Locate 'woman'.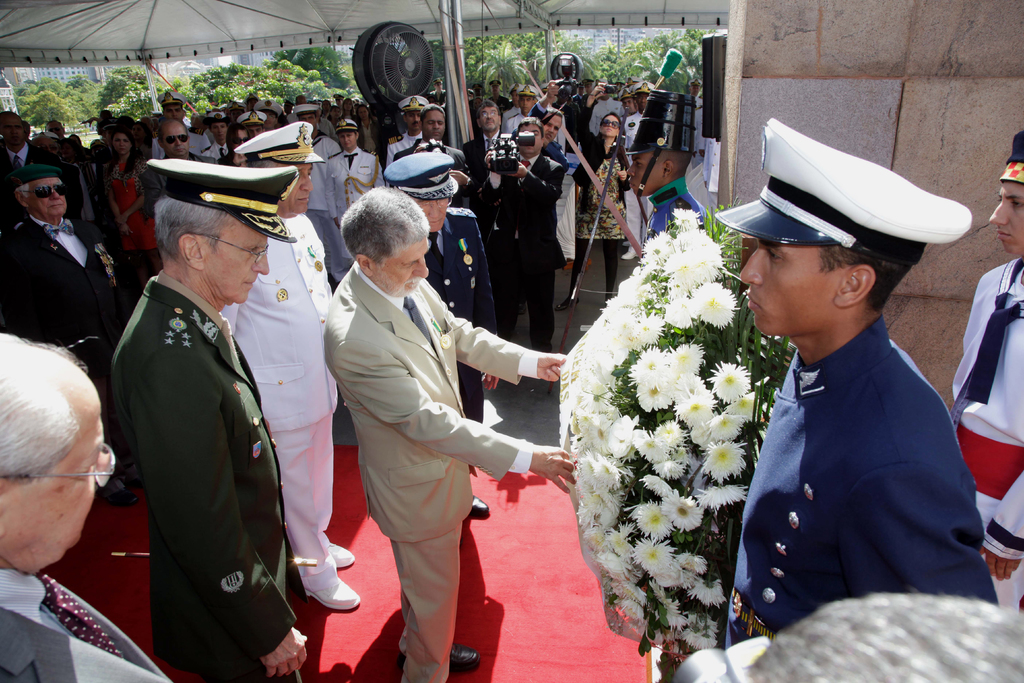
Bounding box: (528, 83, 575, 177).
